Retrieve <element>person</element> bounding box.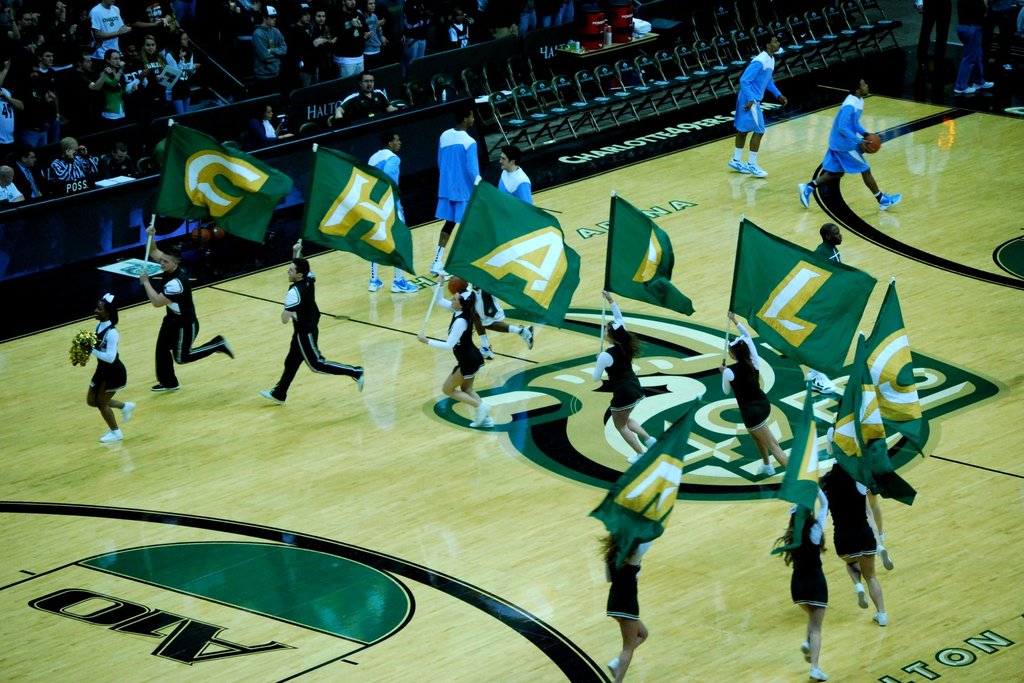
Bounding box: rect(420, 272, 508, 435).
